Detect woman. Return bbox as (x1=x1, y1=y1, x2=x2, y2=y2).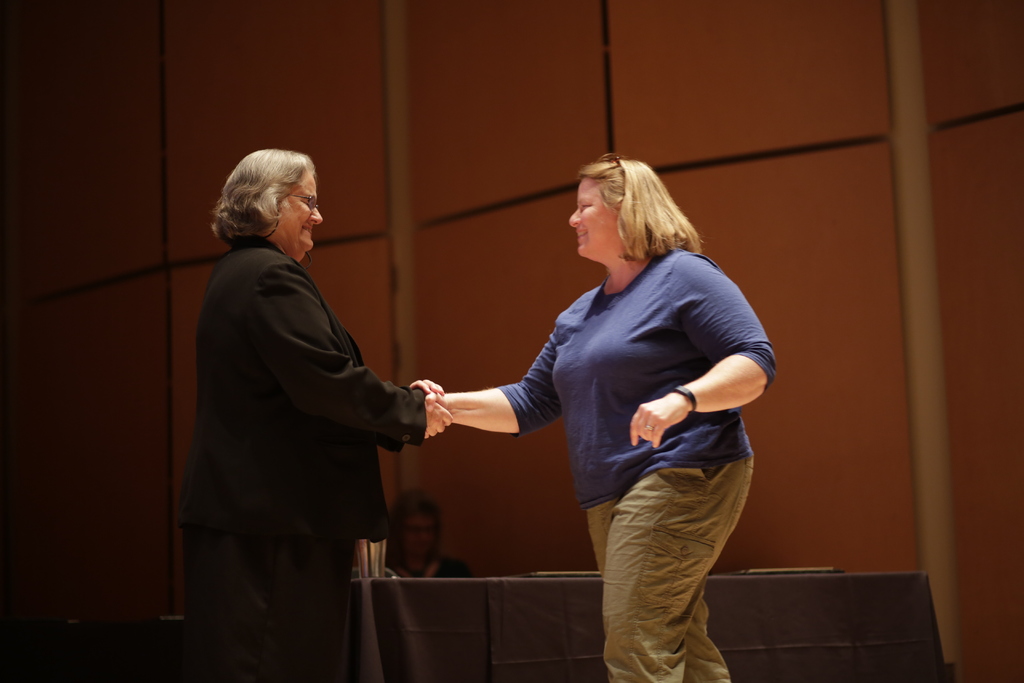
(x1=465, y1=146, x2=774, y2=663).
